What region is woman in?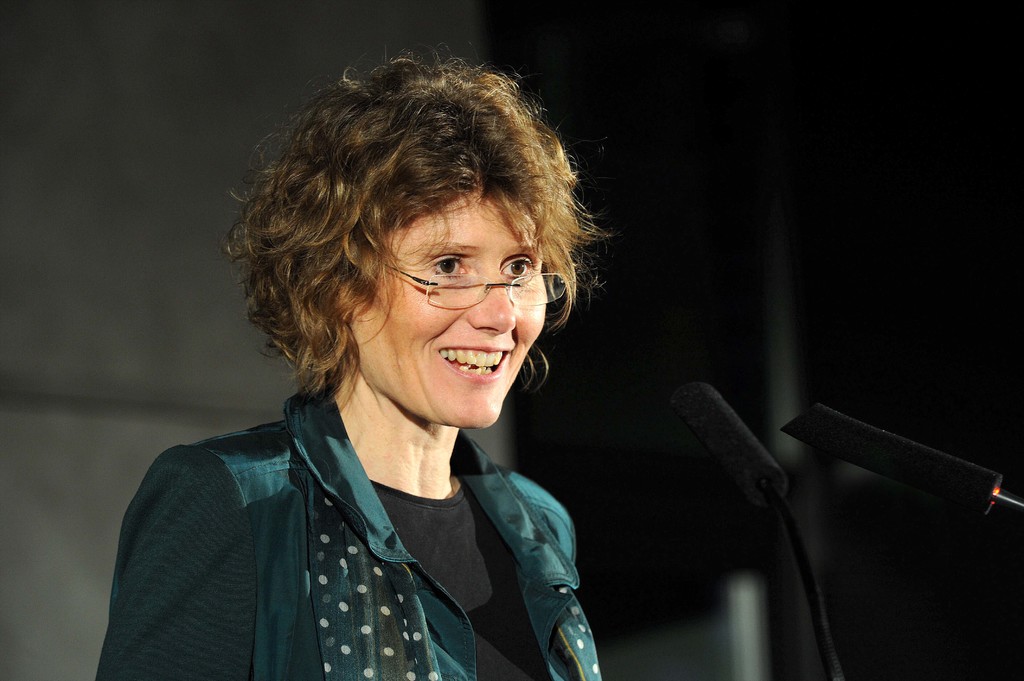
[left=97, top=58, right=658, bottom=661].
